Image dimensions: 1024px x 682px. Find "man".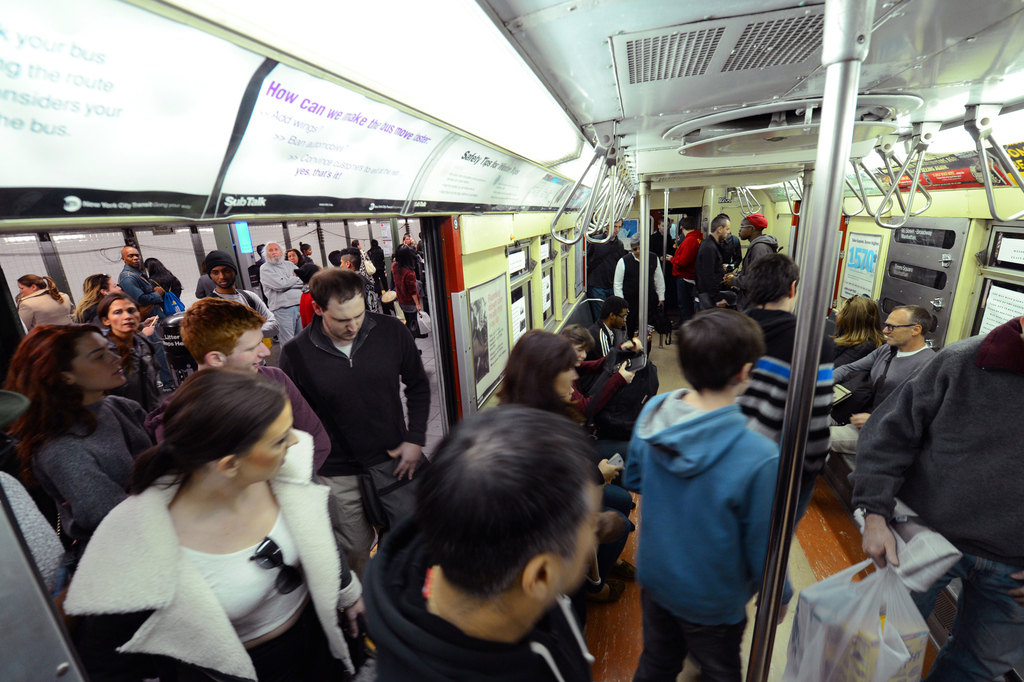
(746,260,827,615).
